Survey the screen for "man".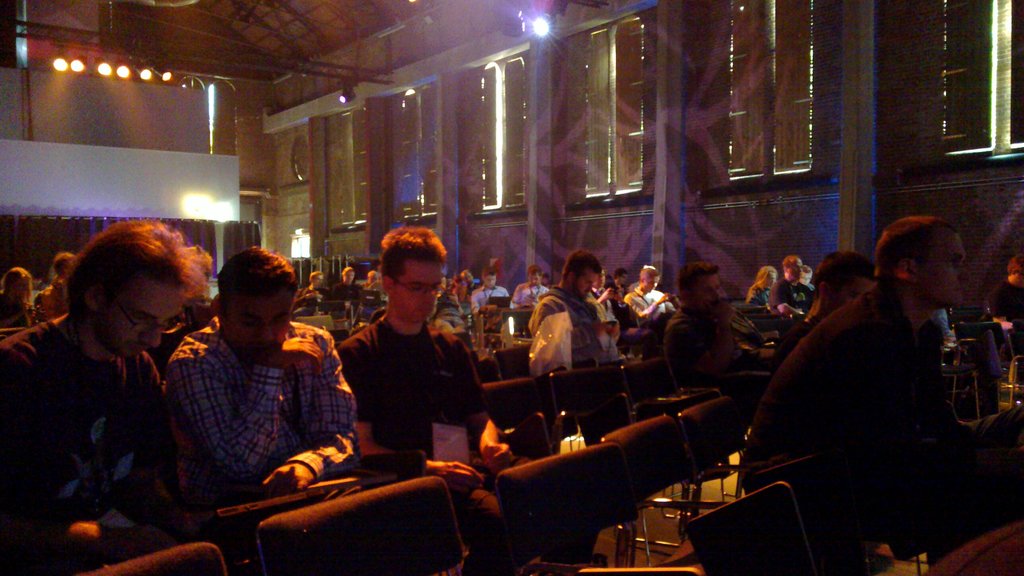
Survey found: pyautogui.locateOnScreen(987, 252, 1023, 327).
